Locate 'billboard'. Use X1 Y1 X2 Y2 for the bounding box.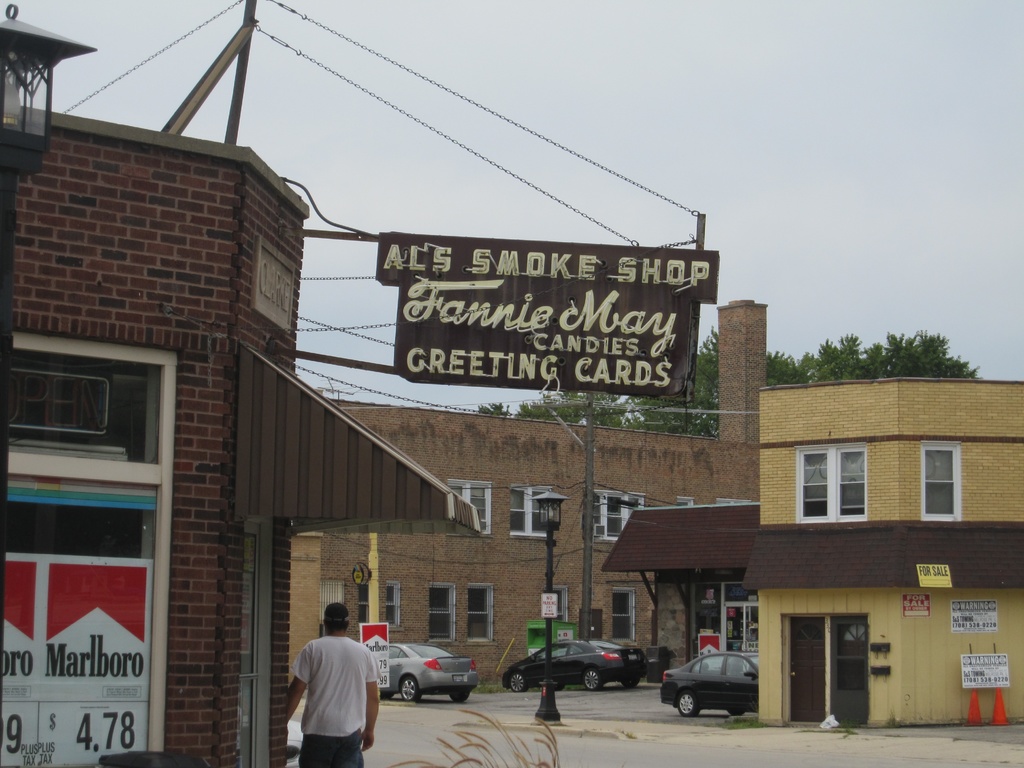
0 552 149 765.
